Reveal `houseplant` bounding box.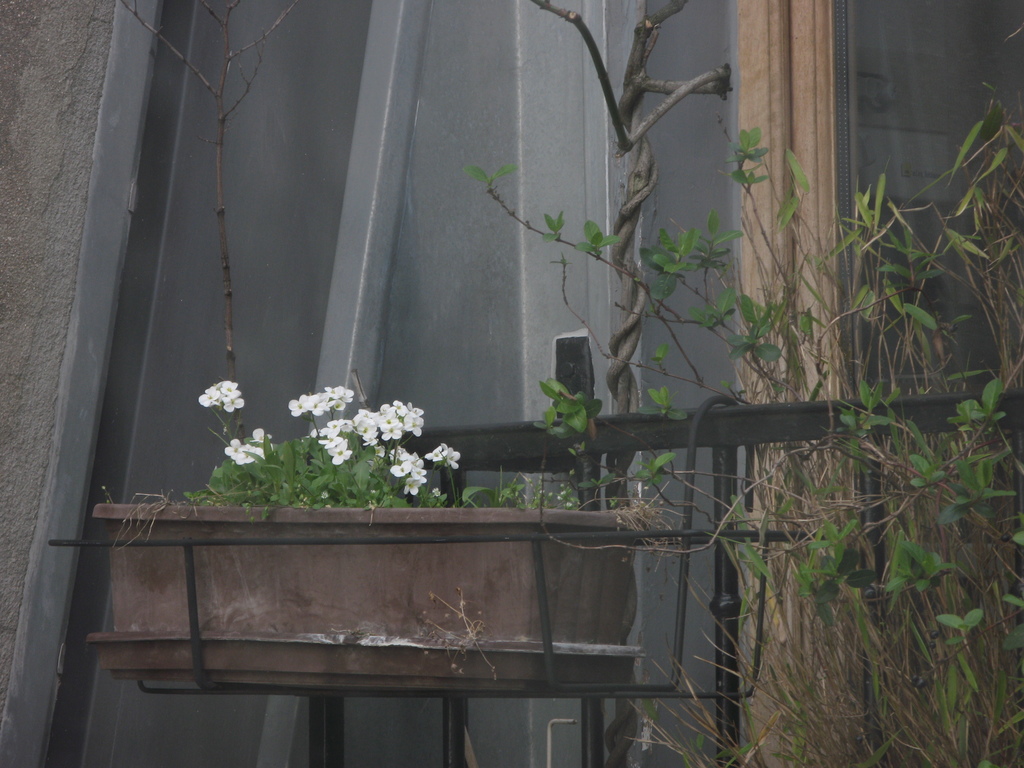
Revealed: rect(86, 370, 657, 699).
